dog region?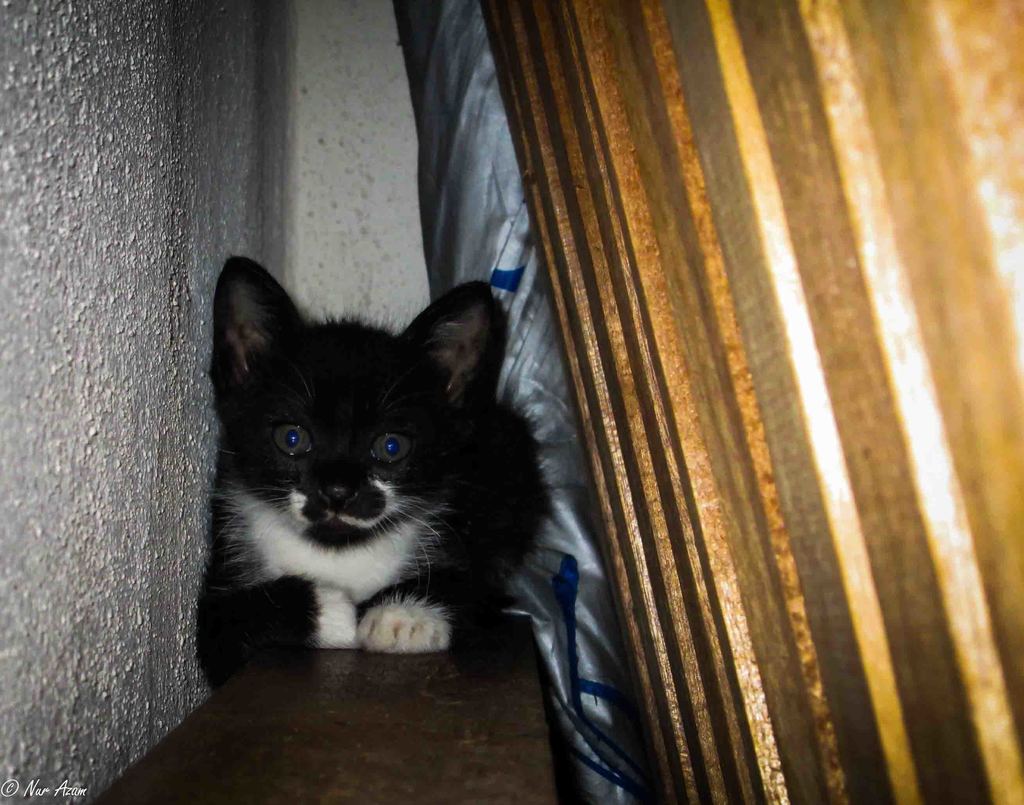
rect(193, 244, 553, 690)
